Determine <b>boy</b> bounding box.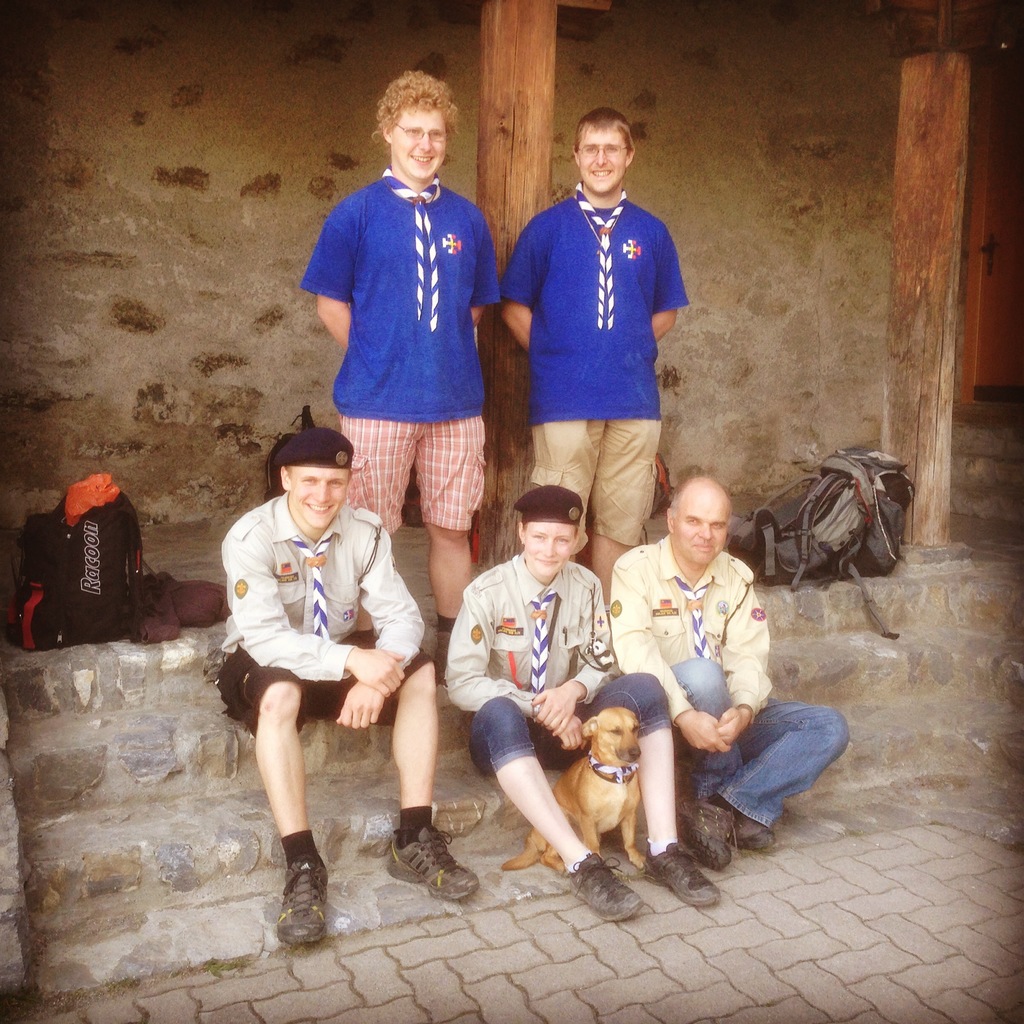
Determined: (left=503, top=108, right=692, bottom=613).
